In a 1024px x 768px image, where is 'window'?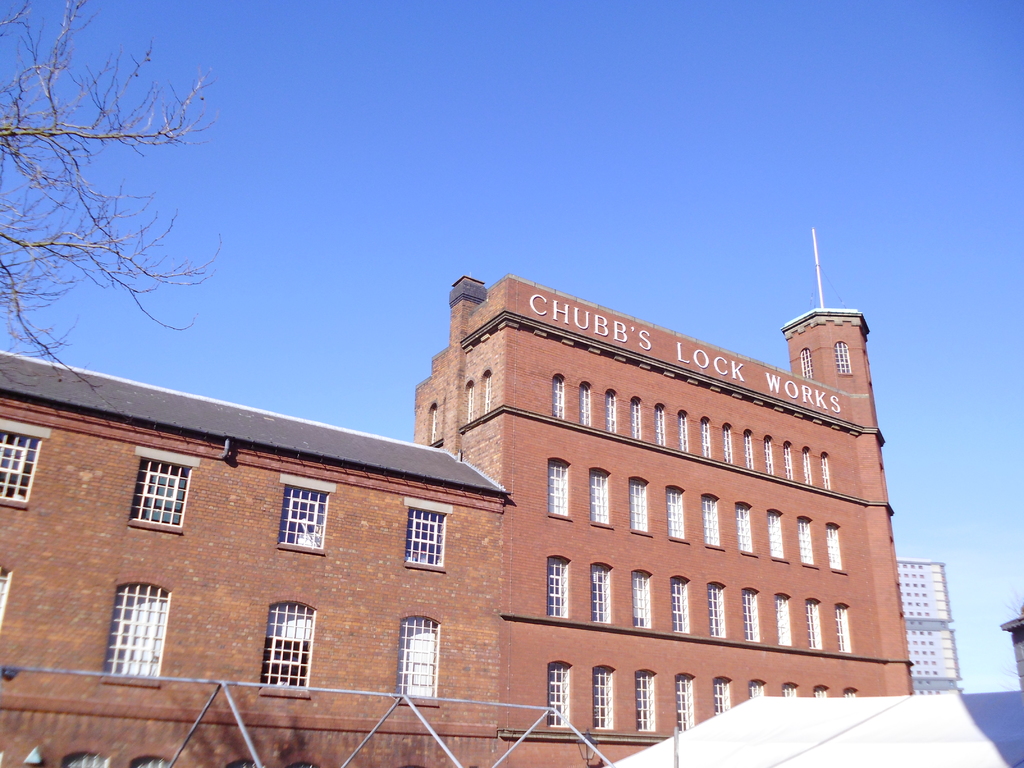
region(742, 431, 755, 471).
